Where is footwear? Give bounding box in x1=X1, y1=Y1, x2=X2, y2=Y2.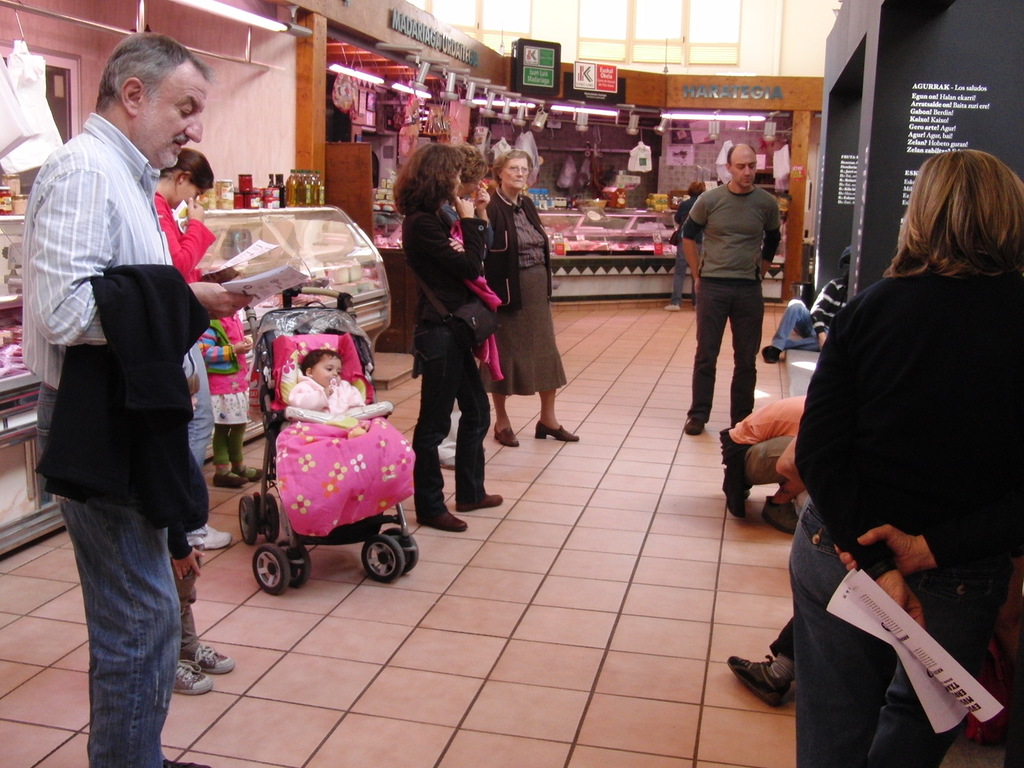
x1=756, y1=502, x2=804, y2=535.
